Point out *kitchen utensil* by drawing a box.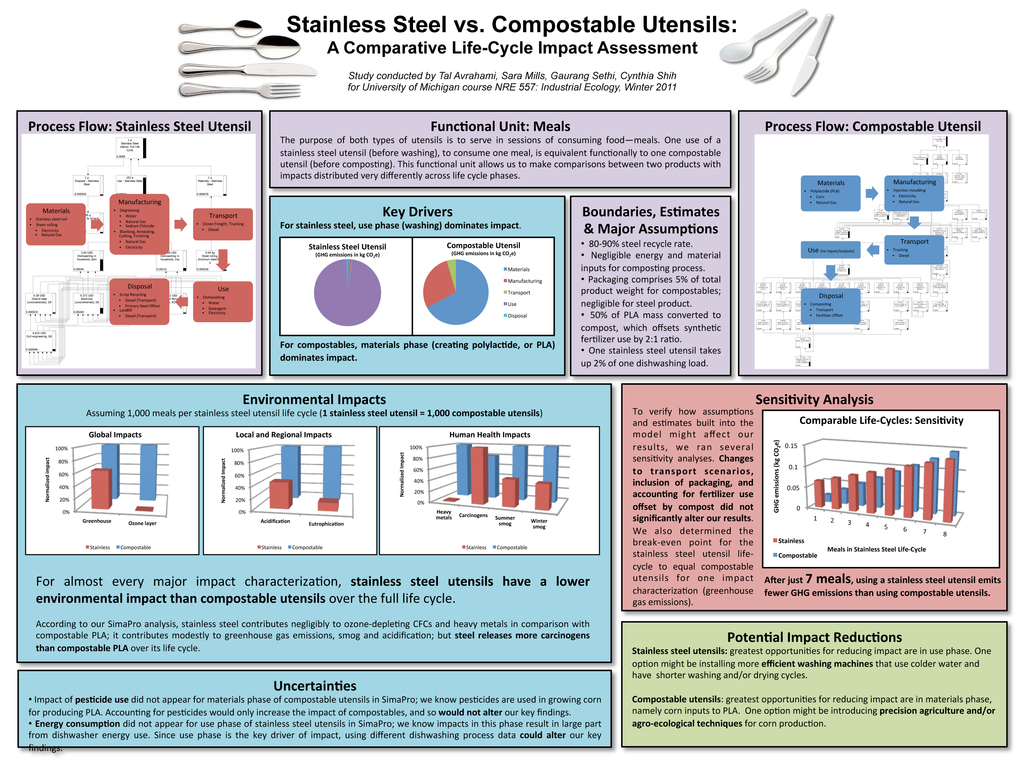
BBox(179, 63, 316, 79).
